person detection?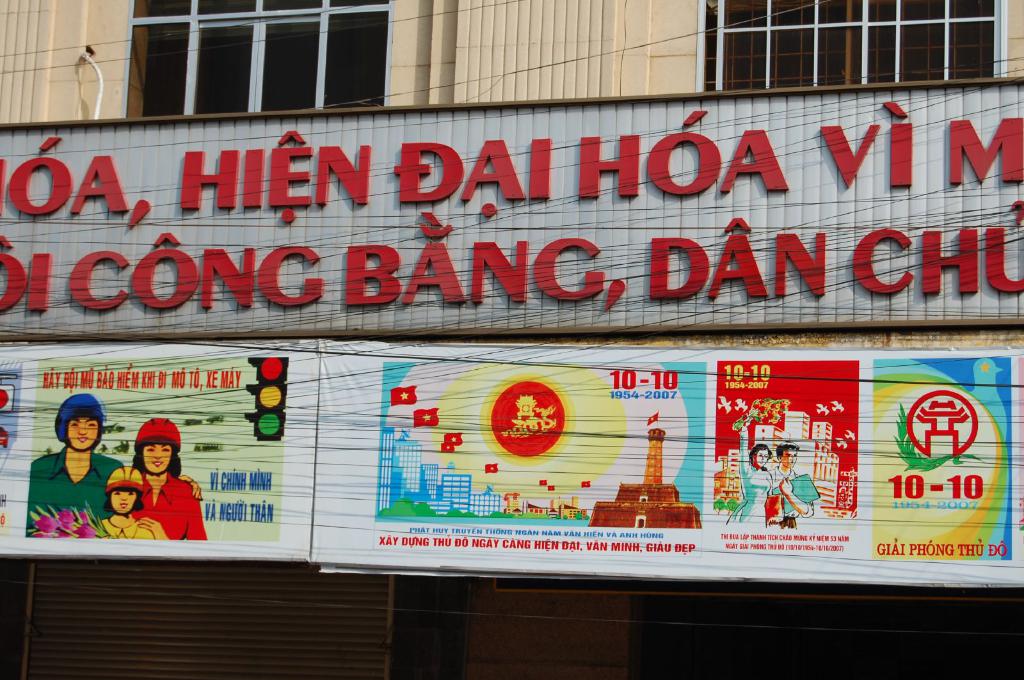
[x1=28, y1=388, x2=129, y2=526]
